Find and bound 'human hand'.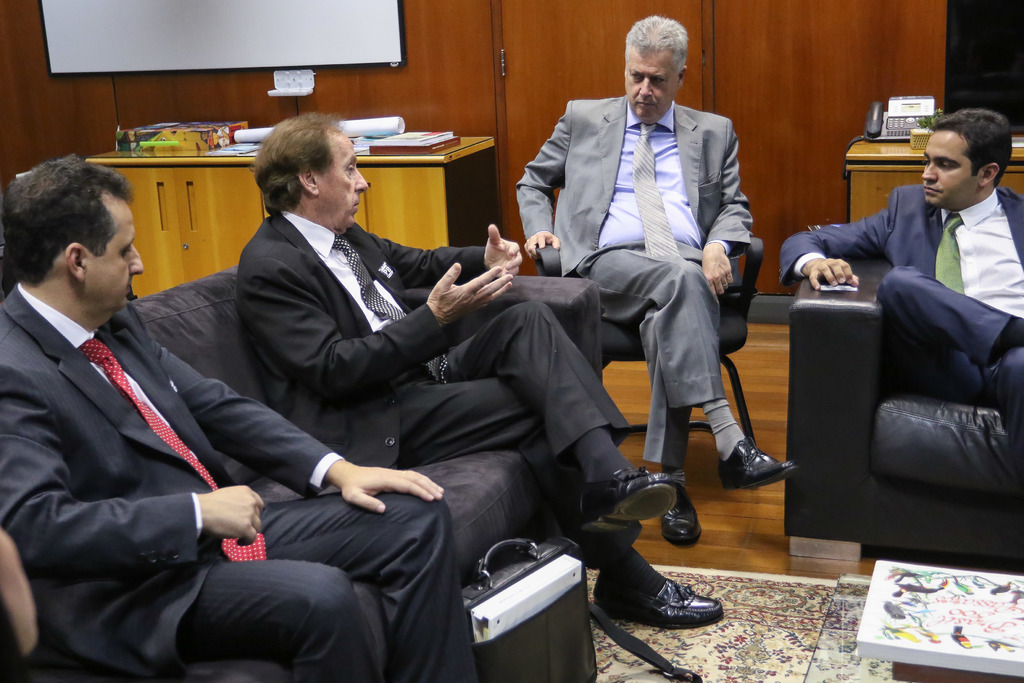
Bound: [x1=700, y1=239, x2=734, y2=298].
